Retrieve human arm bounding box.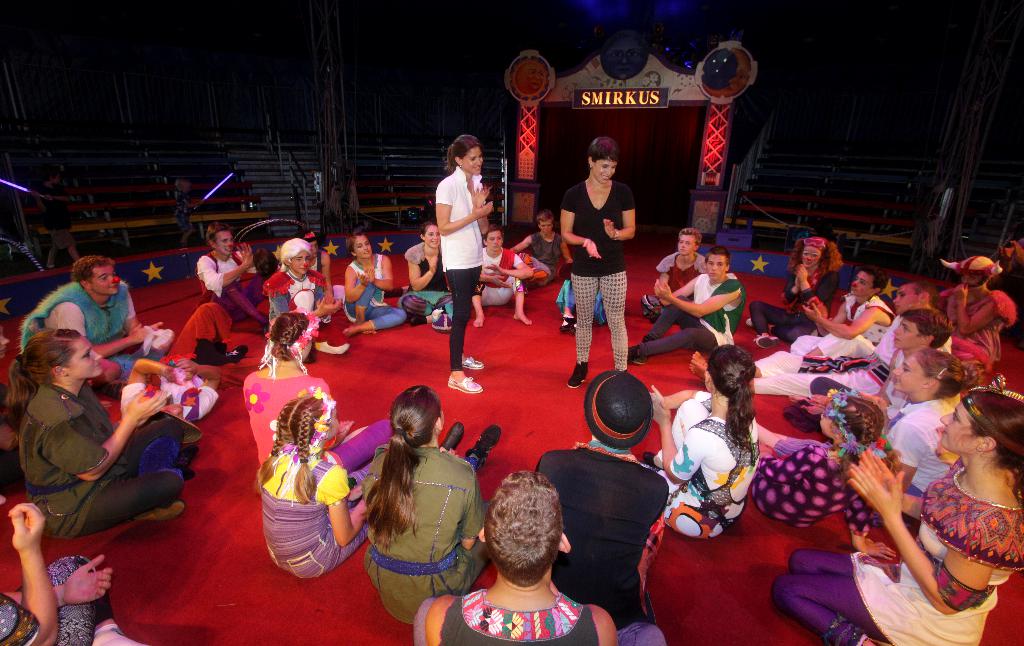
Bounding box: [left=782, top=268, right=803, bottom=306].
